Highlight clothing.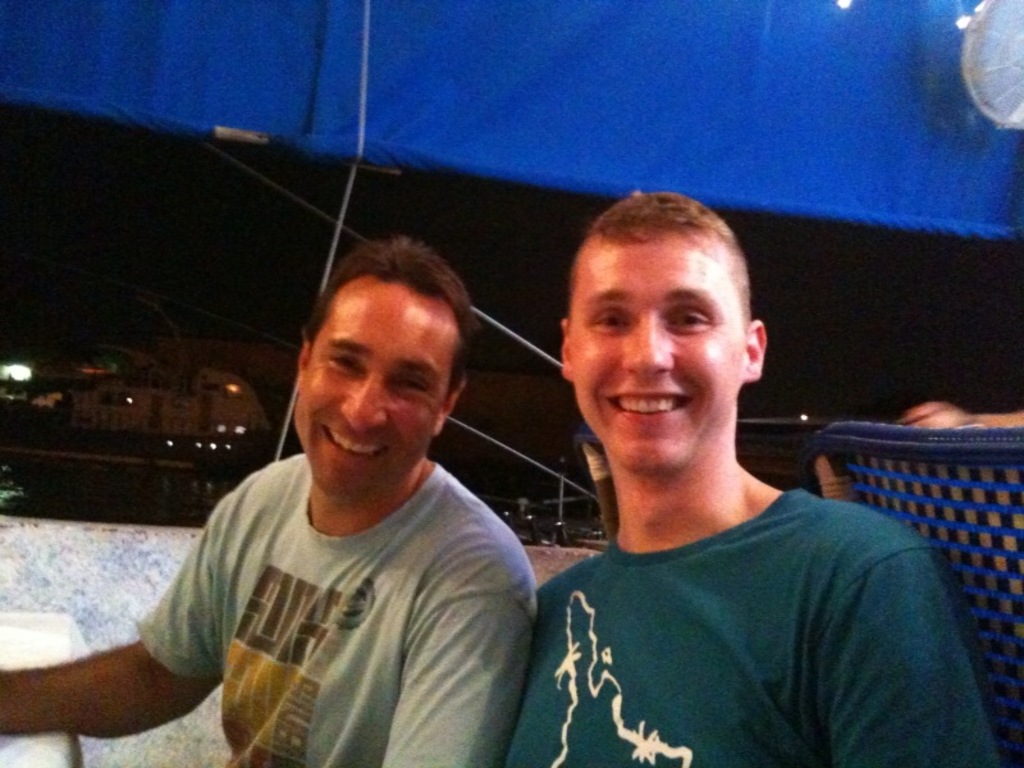
Highlighted region: 506:412:946:762.
